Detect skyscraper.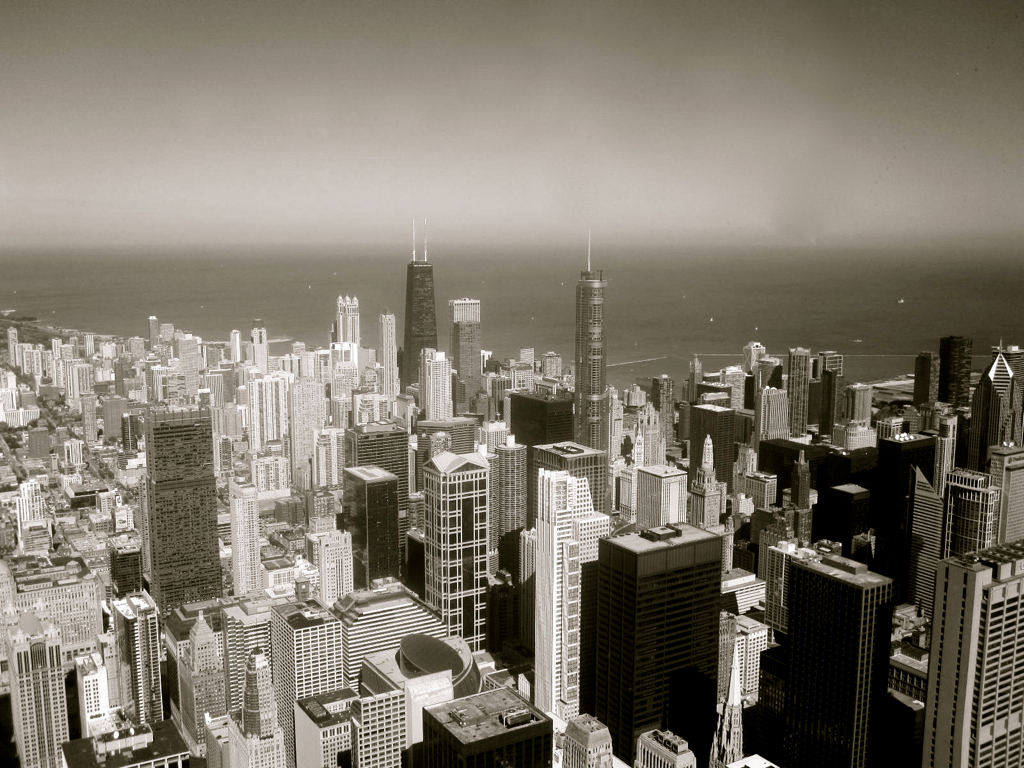
Detected at <region>400, 213, 451, 396</region>.
